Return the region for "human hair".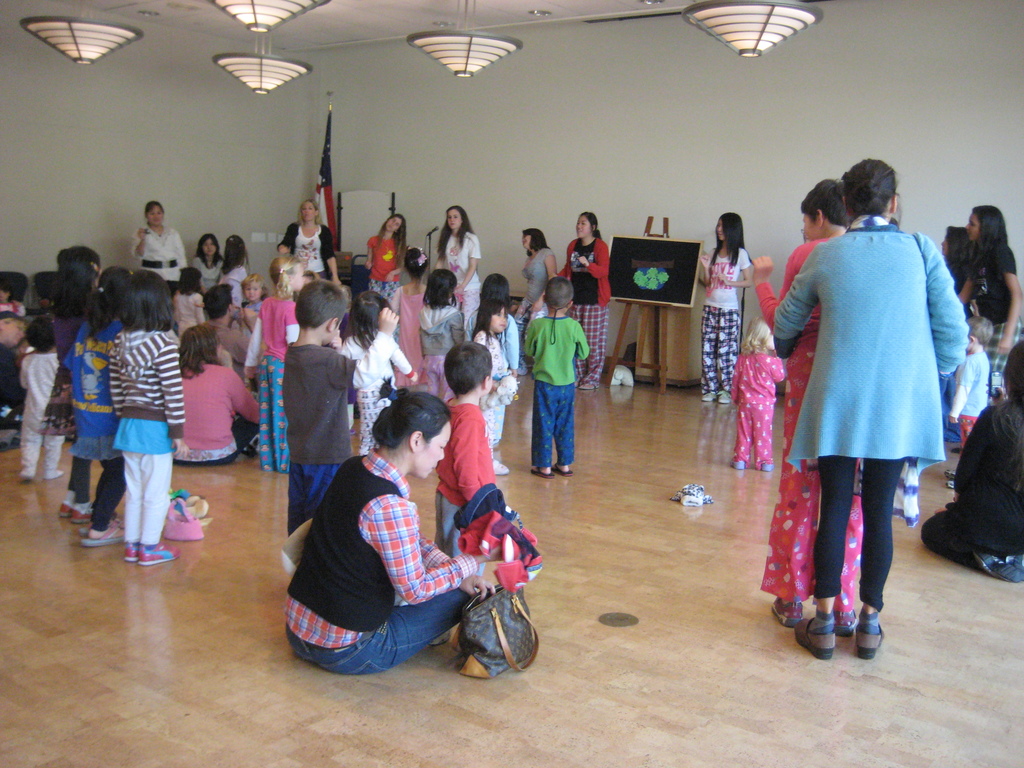
222/232/248/273.
